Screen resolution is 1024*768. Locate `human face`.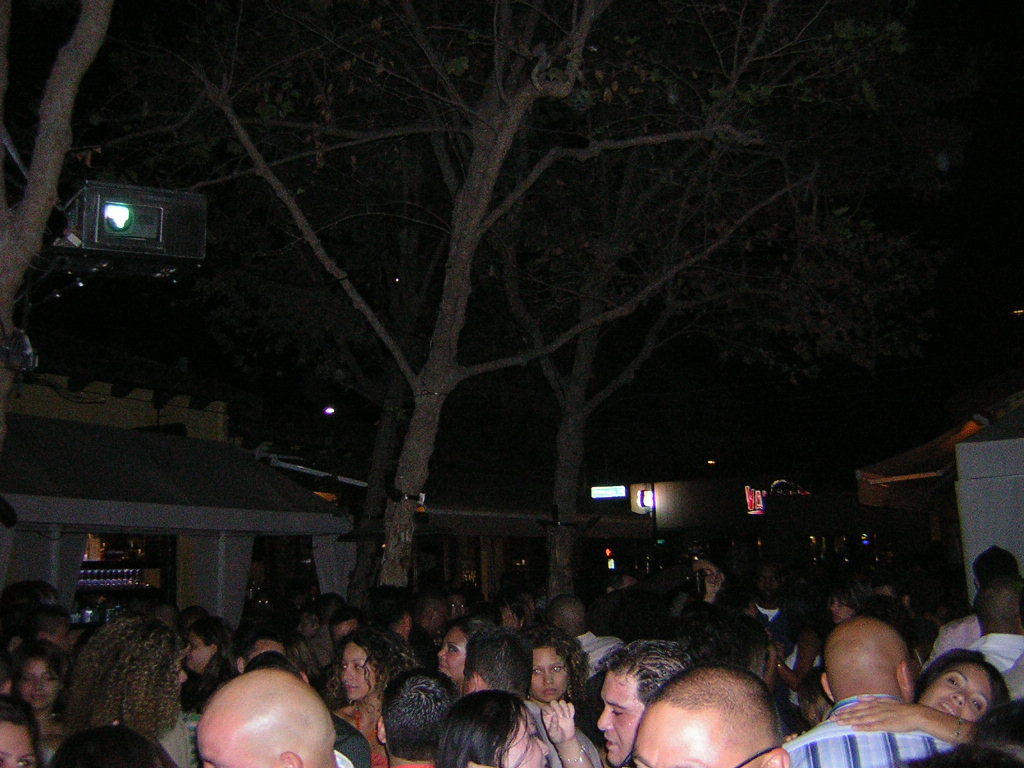
(x1=633, y1=719, x2=755, y2=767).
